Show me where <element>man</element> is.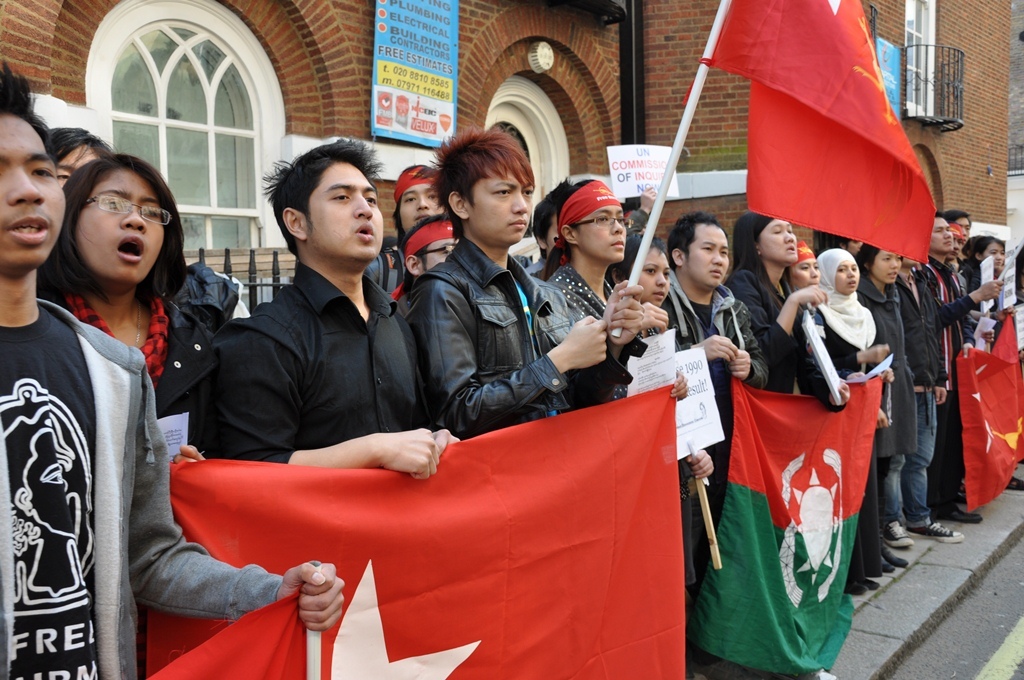
<element>man</element> is at bbox=[365, 160, 449, 297].
